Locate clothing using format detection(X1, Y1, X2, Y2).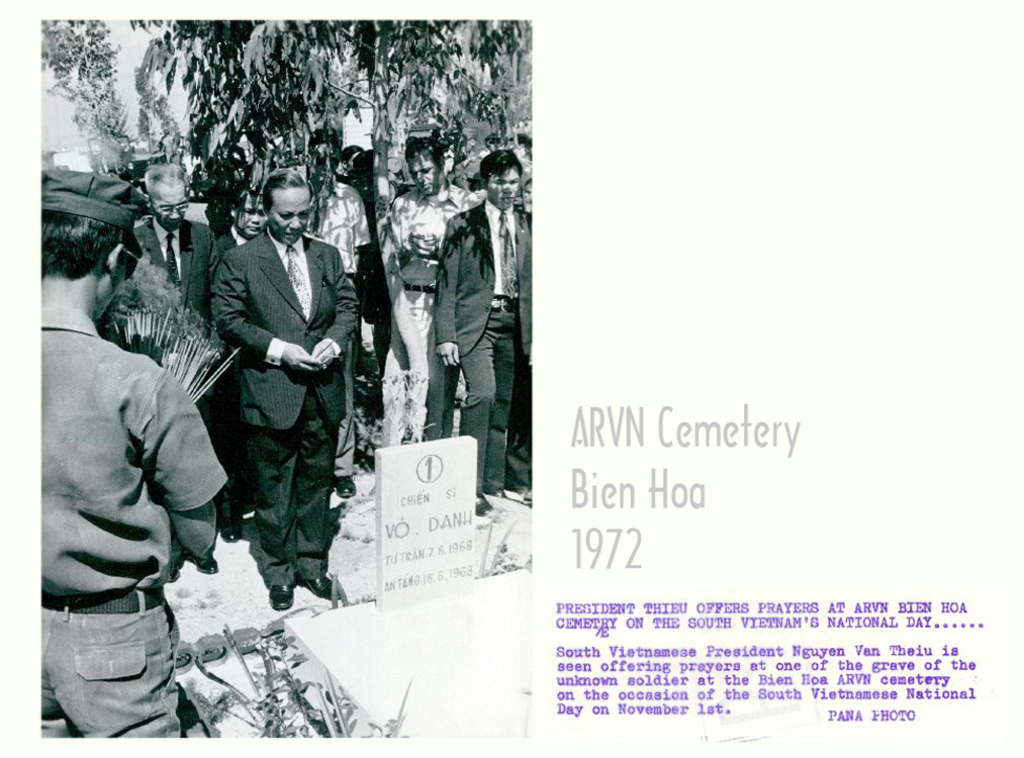
detection(433, 205, 536, 497).
